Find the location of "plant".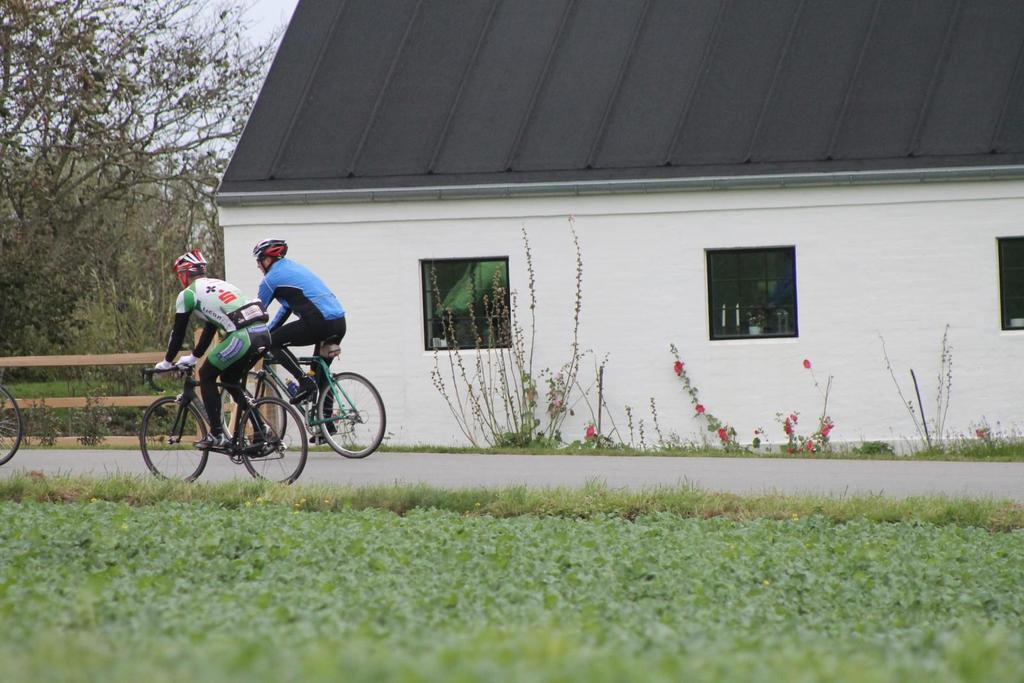
Location: (68, 385, 121, 448).
